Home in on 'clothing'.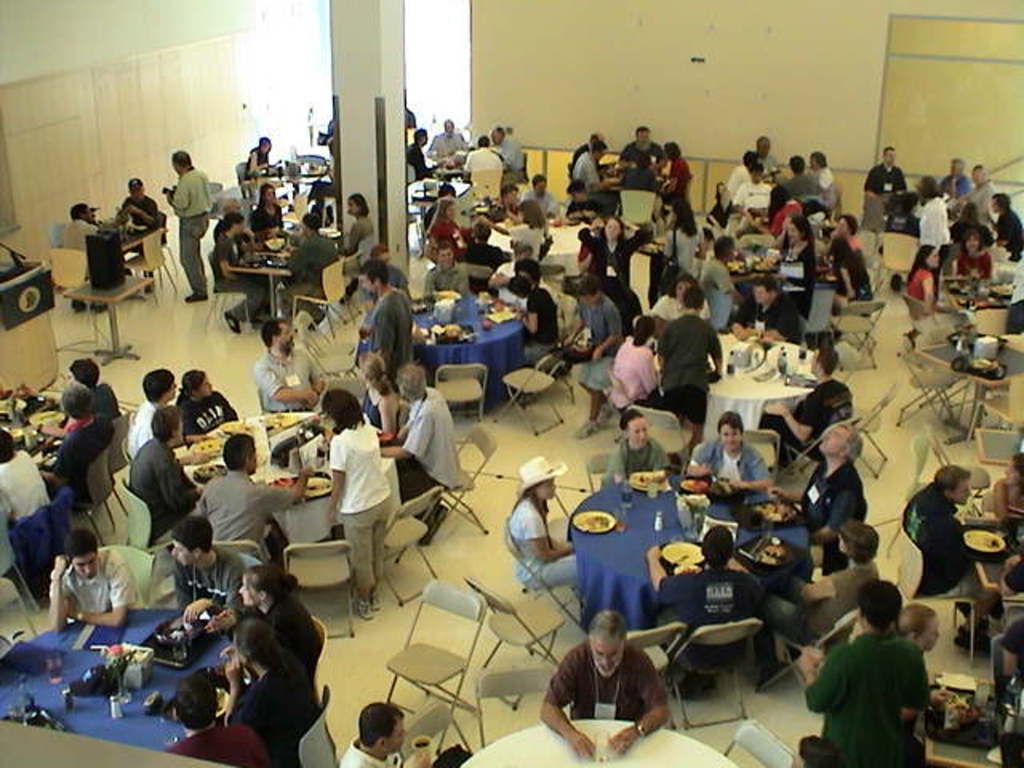
Homed in at left=757, top=562, right=867, bottom=680.
